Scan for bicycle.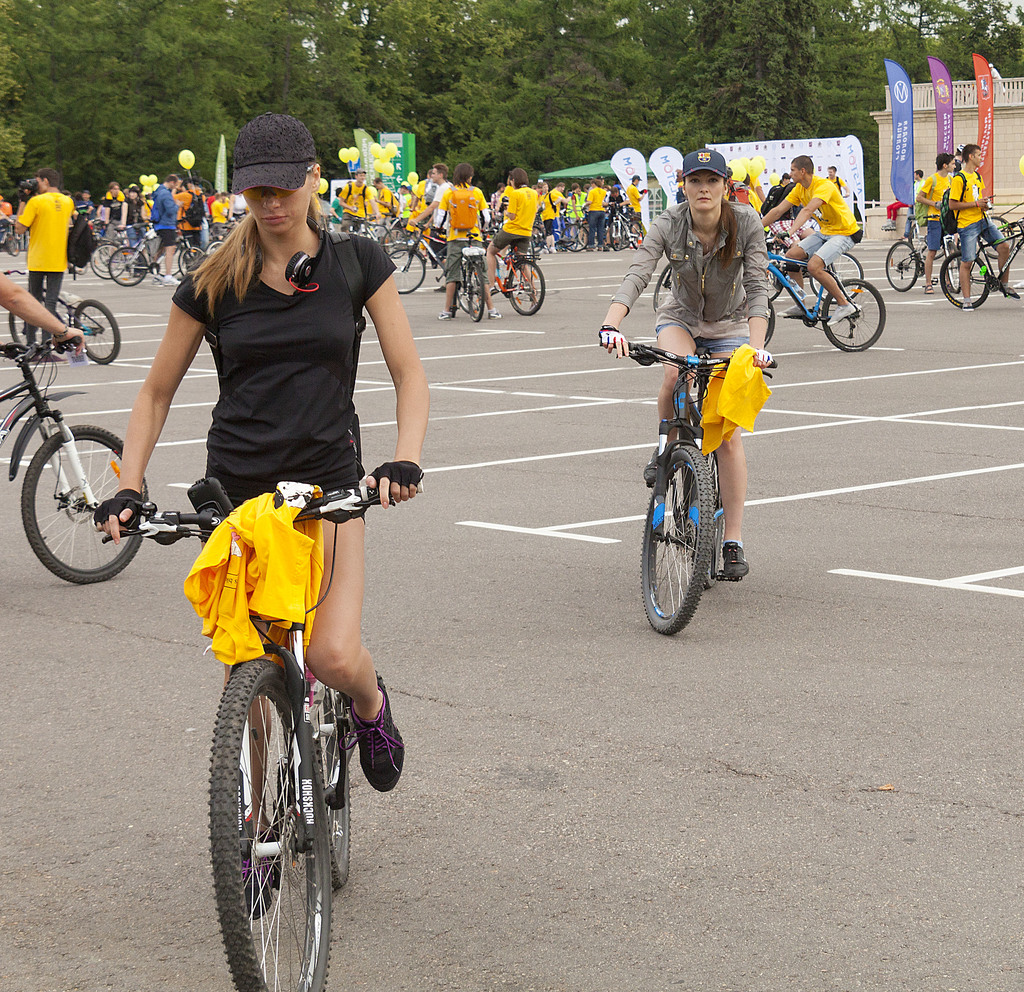
Scan result: crop(390, 223, 449, 292).
